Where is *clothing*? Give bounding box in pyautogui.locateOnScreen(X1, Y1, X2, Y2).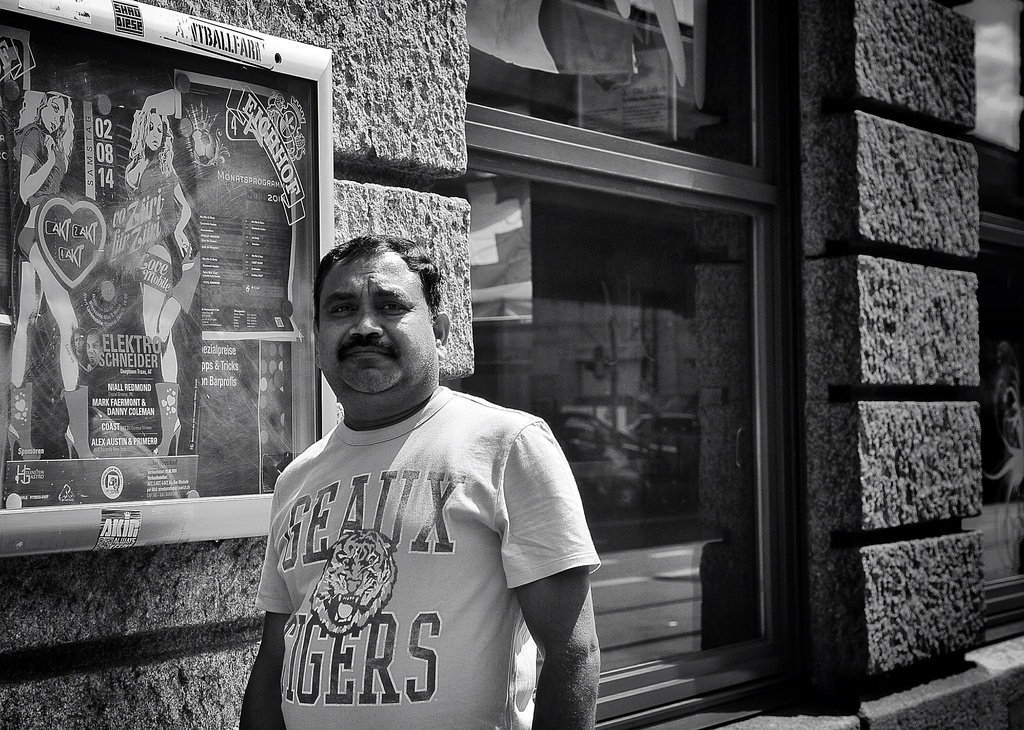
pyautogui.locateOnScreen(19, 224, 37, 265).
